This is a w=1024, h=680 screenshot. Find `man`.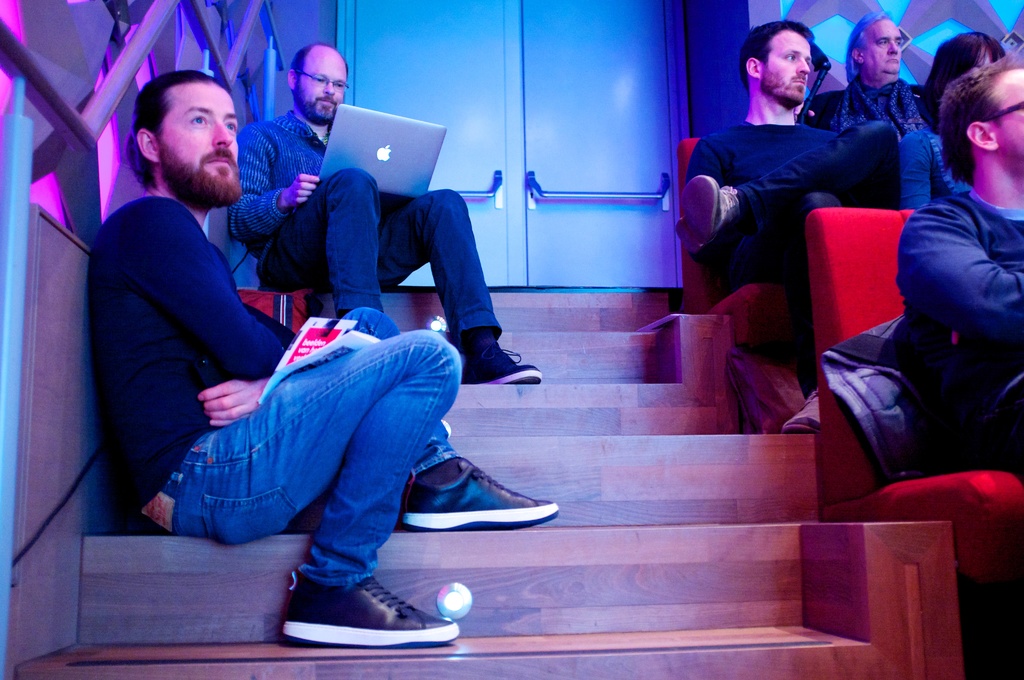
Bounding box: rect(229, 35, 544, 380).
